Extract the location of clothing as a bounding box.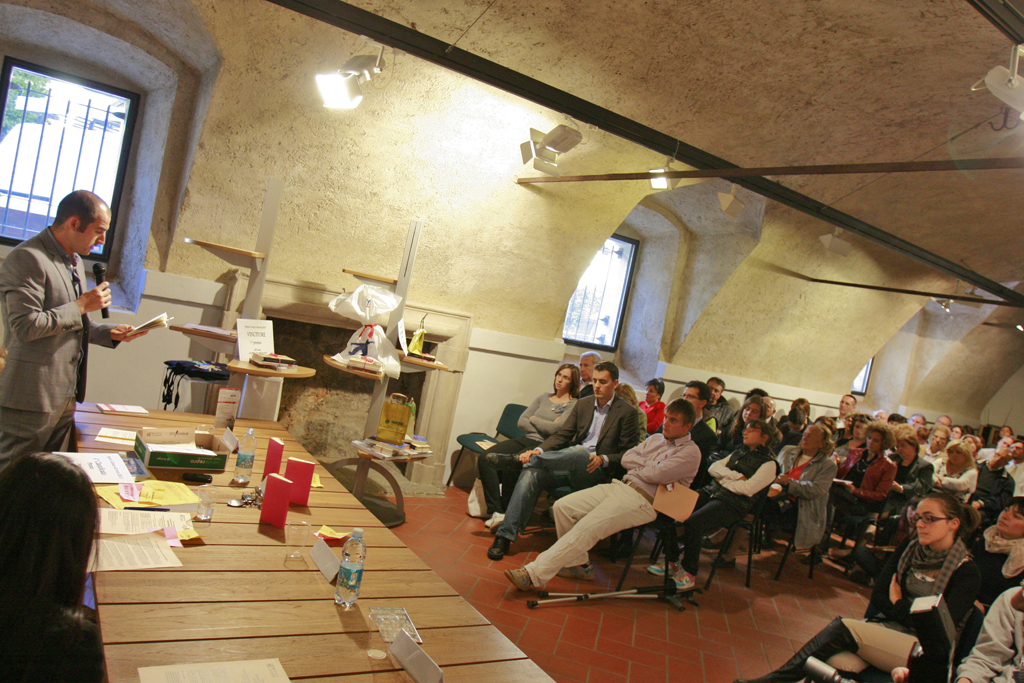
box=[929, 452, 974, 500].
